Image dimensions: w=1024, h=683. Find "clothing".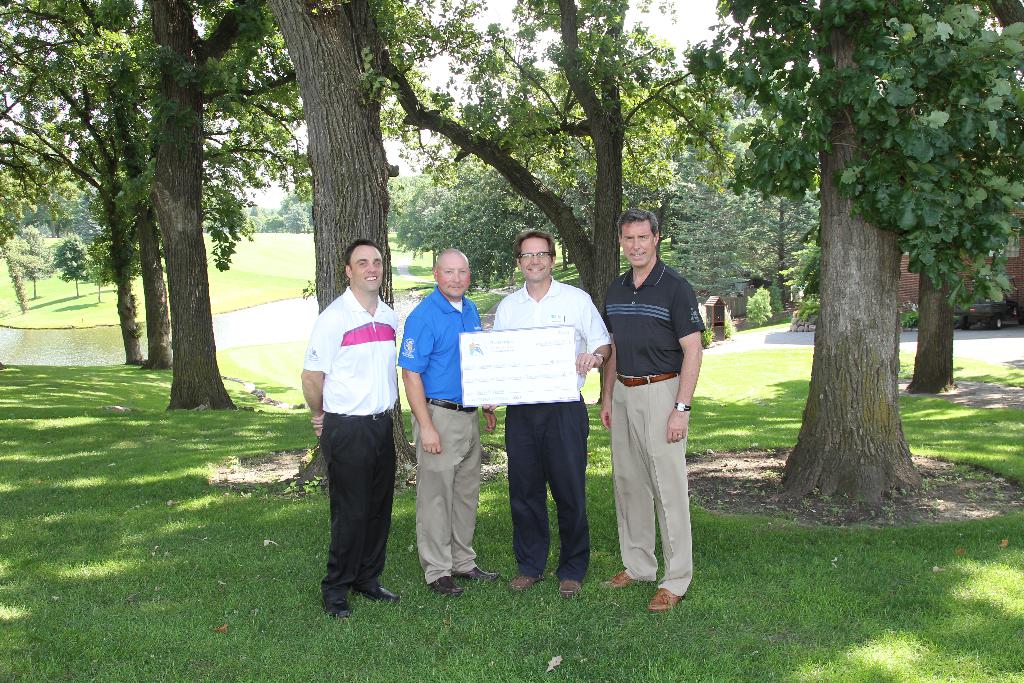
pyautogui.locateOnScreen(296, 281, 396, 587).
